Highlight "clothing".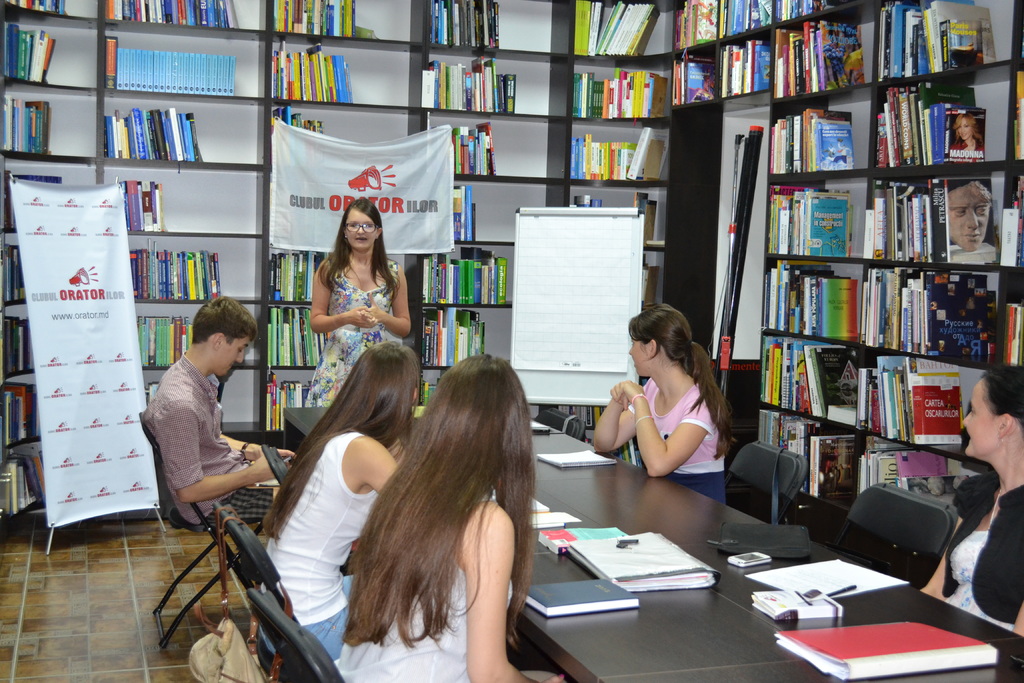
Highlighted region: (302, 255, 398, 405).
